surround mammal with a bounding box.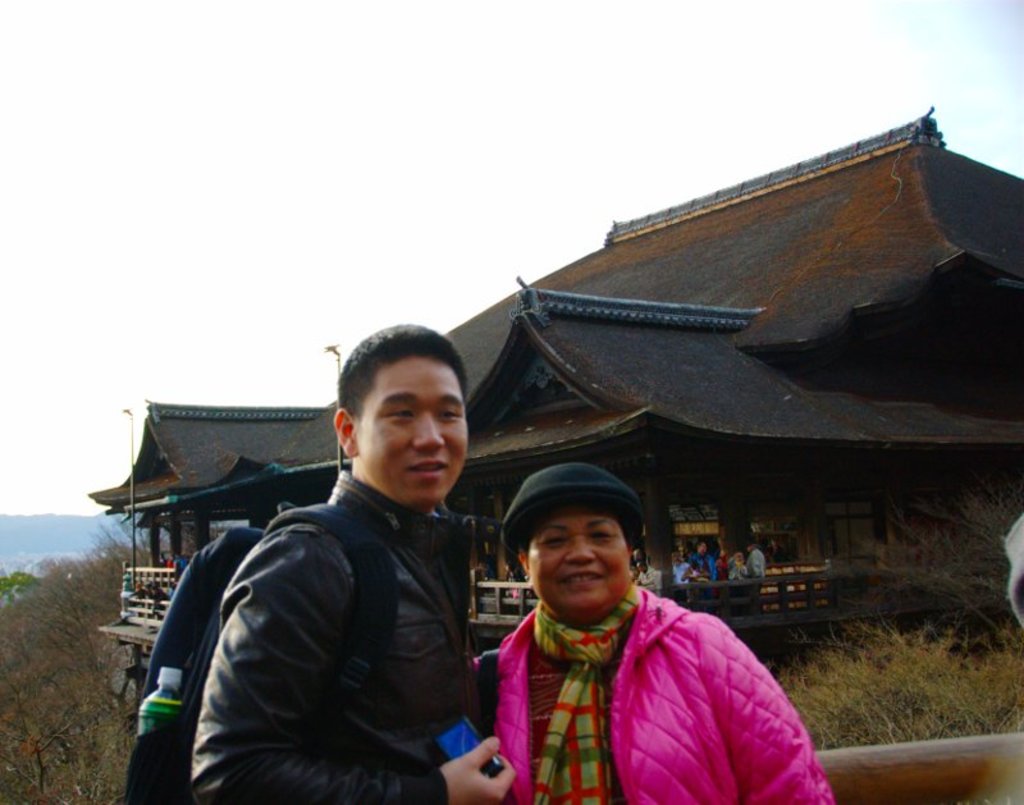
120, 562, 129, 617.
